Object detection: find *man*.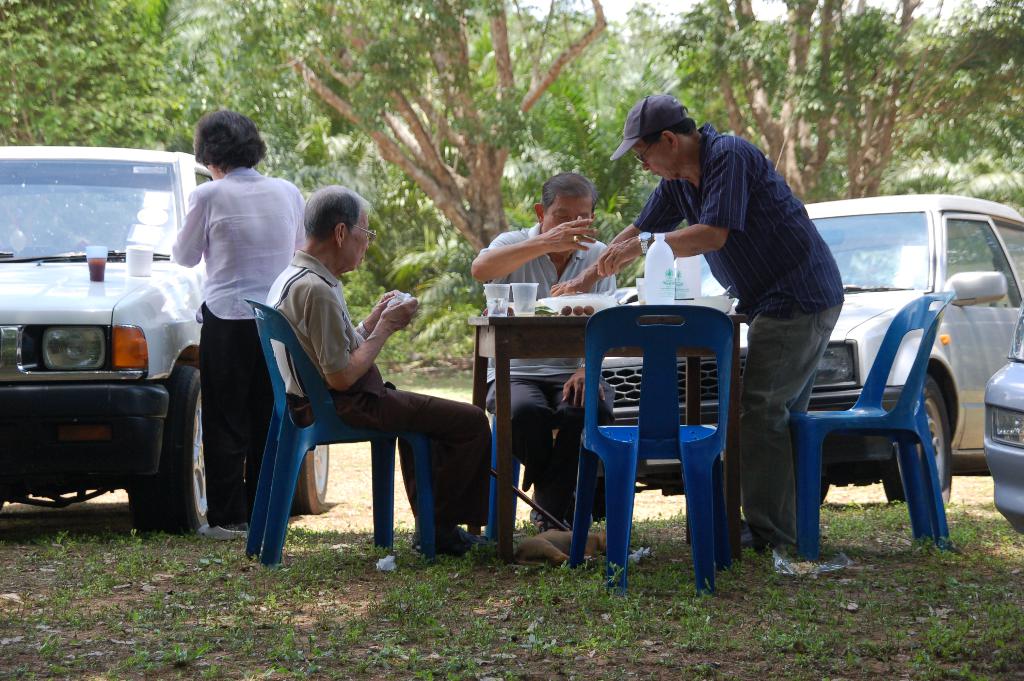
551:95:844:559.
